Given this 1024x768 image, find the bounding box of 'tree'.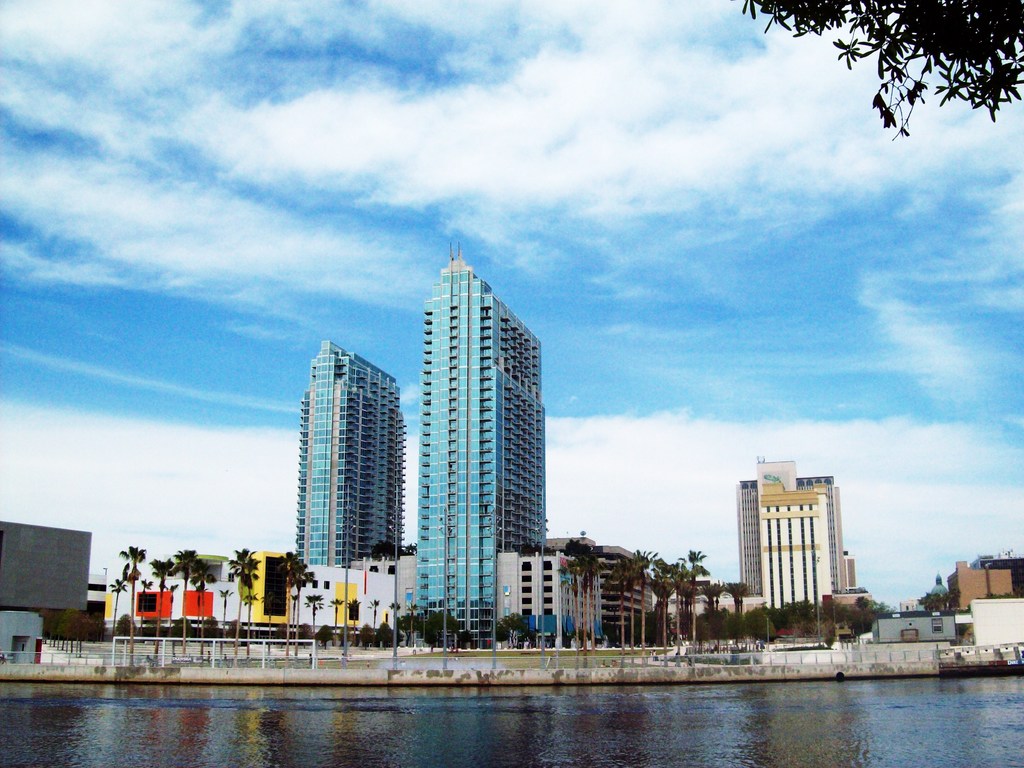
BBox(286, 559, 314, 655).
